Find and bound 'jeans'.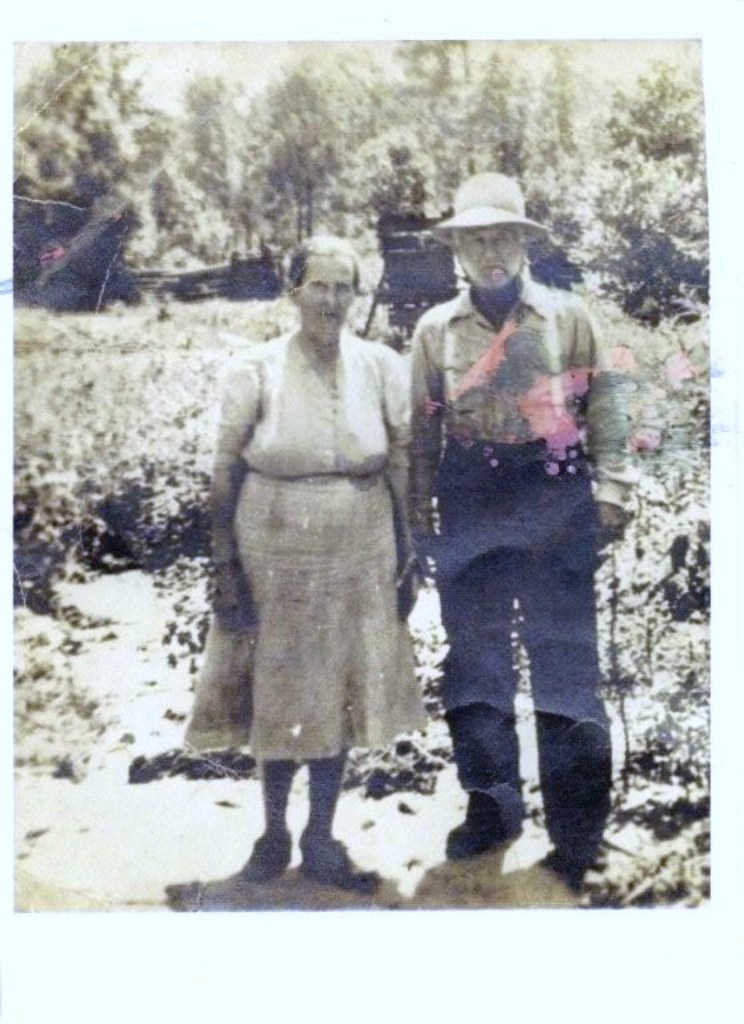
Bound: [x1=416, y1=423, x2=619, y2=896].
